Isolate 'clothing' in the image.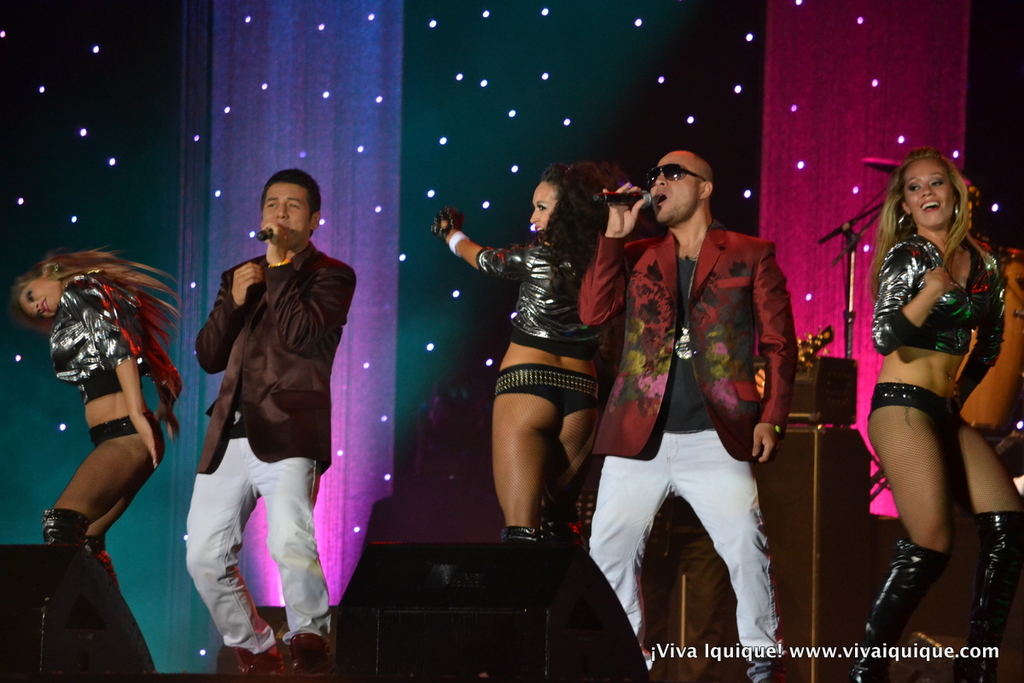
Isolated region: [left=473, top=237, right=622, bottom=418].
